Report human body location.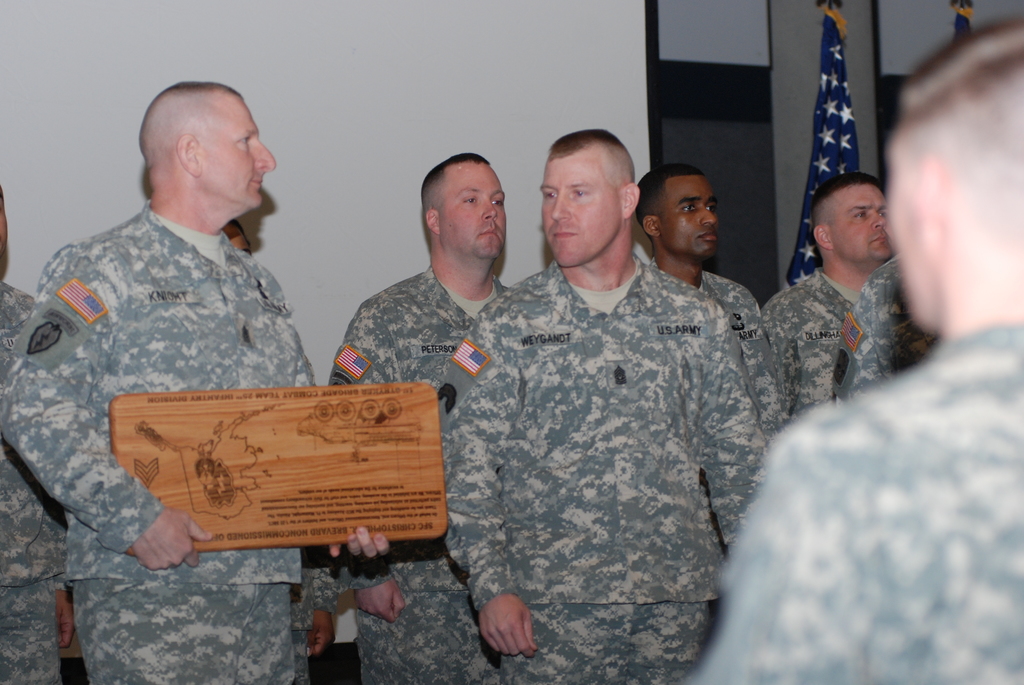
Report: box=[666, 324, 1023, 684].
